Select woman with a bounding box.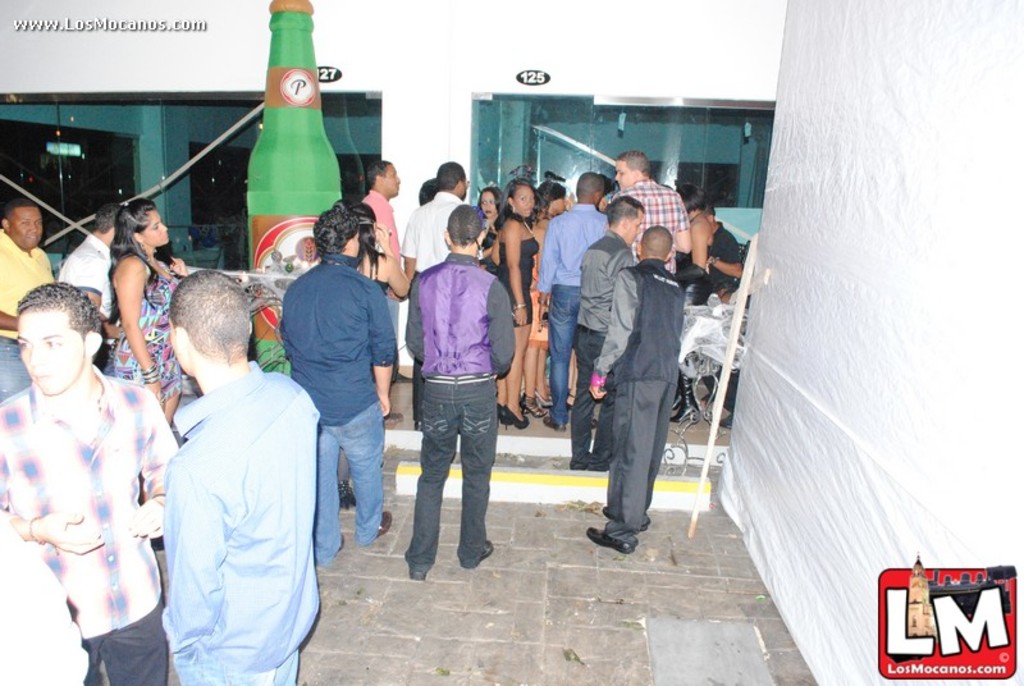
x1=109, y1=196, x2=183, y2=438.
